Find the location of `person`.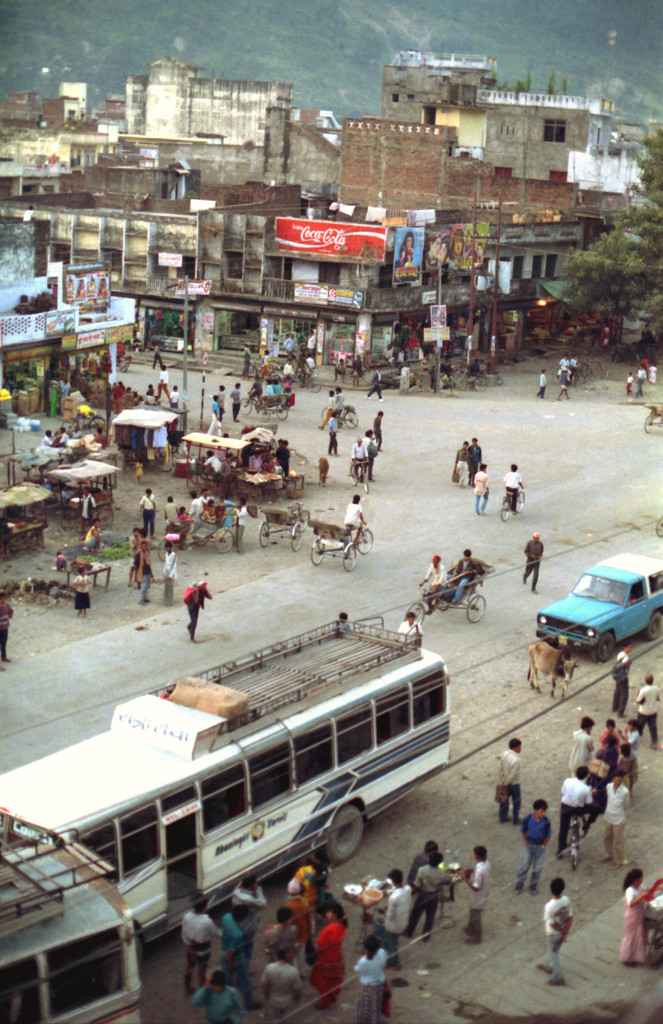
Location: (400,606,424,646).
